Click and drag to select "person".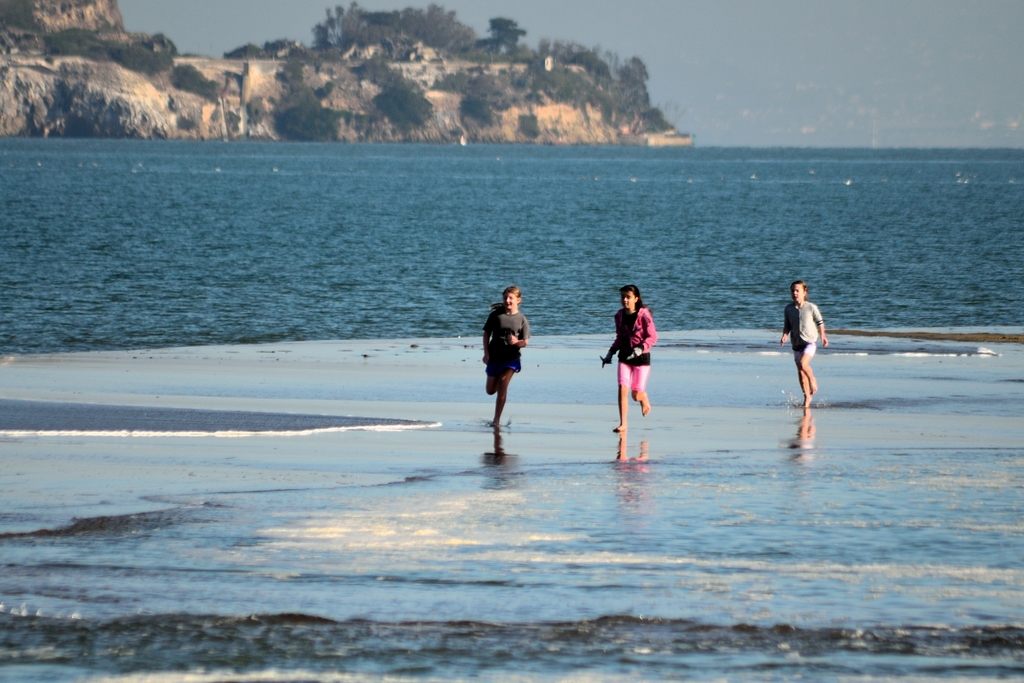
Selection: box=[779, 284, 821, 403].
